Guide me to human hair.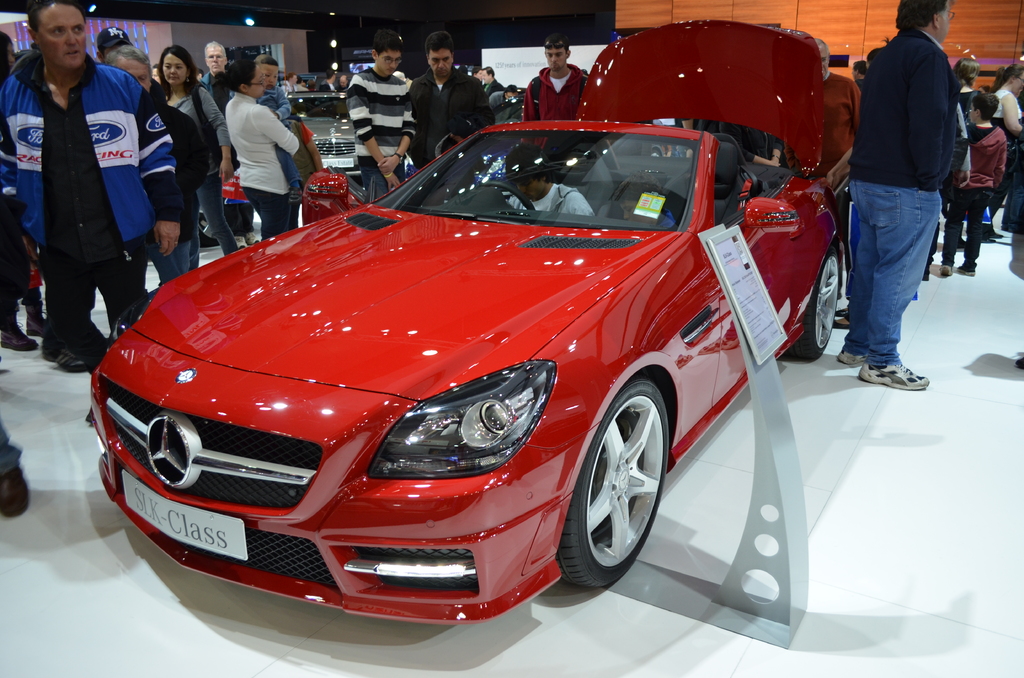
Guidance: <region>505, 83, 518, 94</region>.
